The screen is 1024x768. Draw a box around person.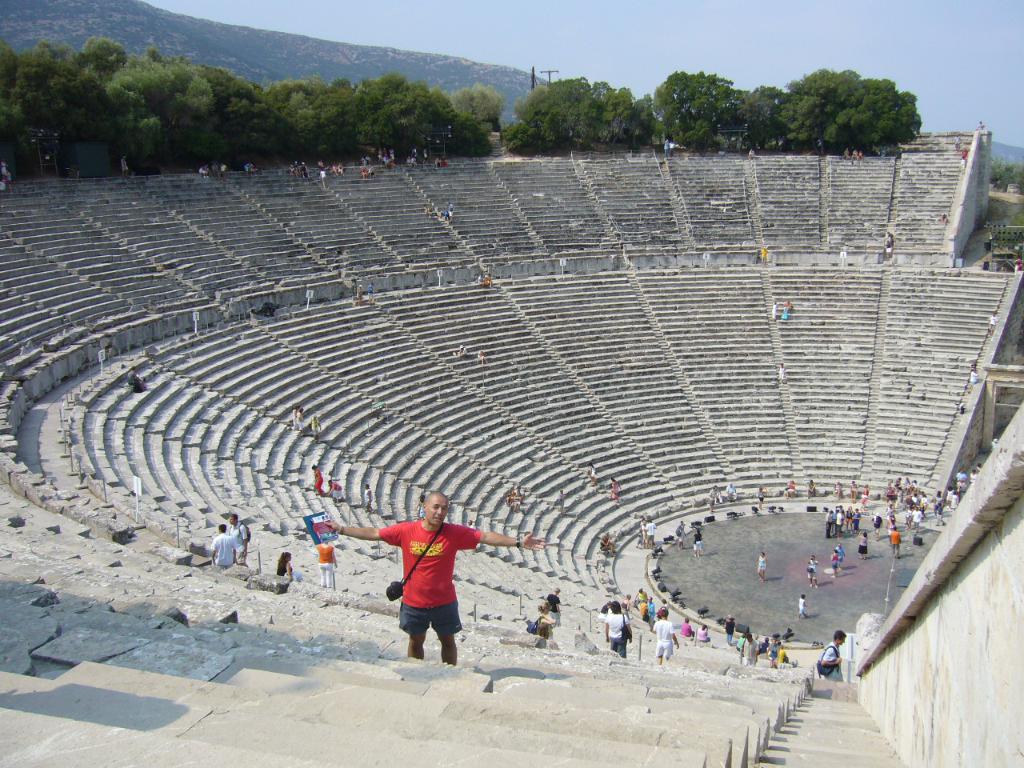
423,205,433,213.
